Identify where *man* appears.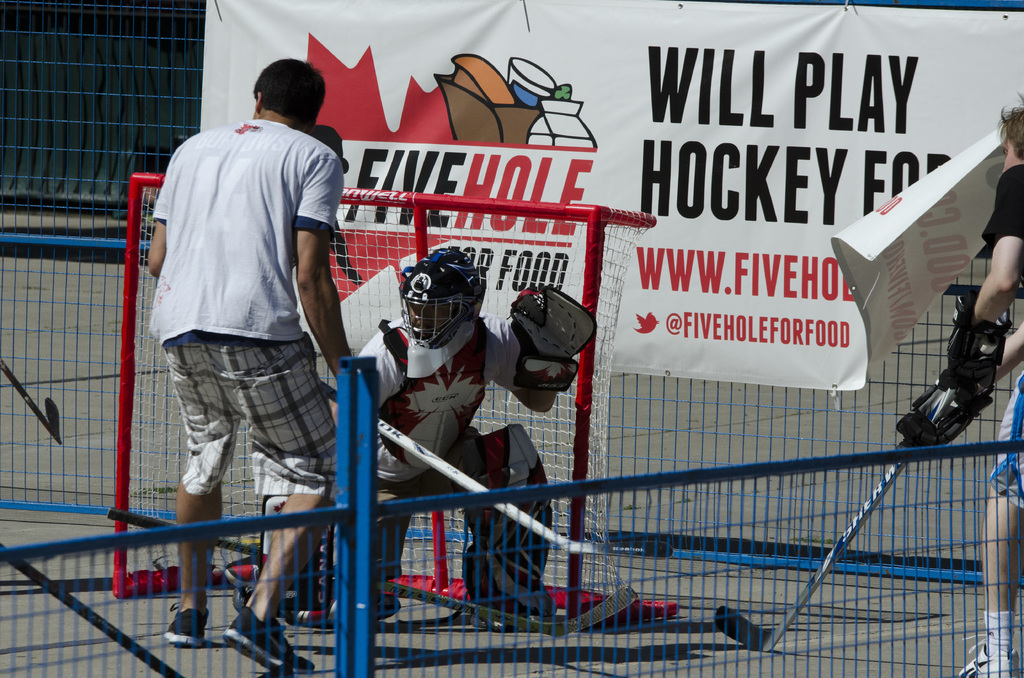
Appears at bbox(896, 99, 1023, 677).
